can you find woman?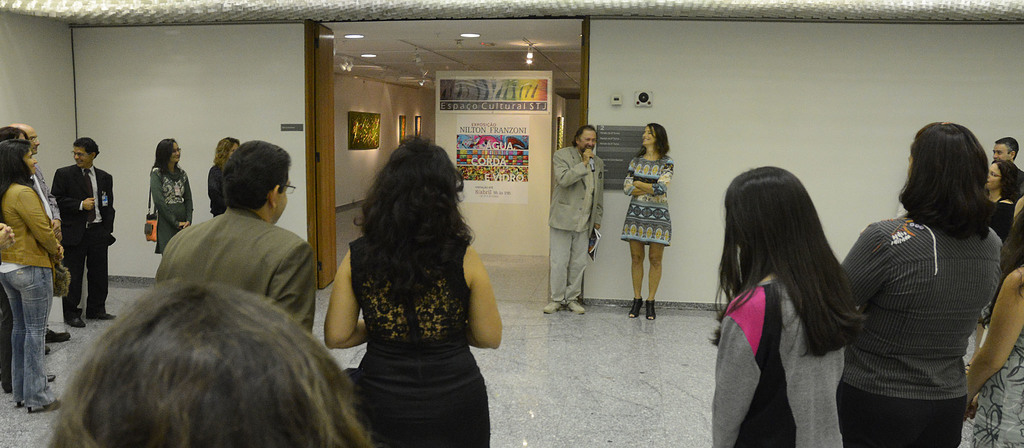
Yes, bounding box: 149/135/194/256.
